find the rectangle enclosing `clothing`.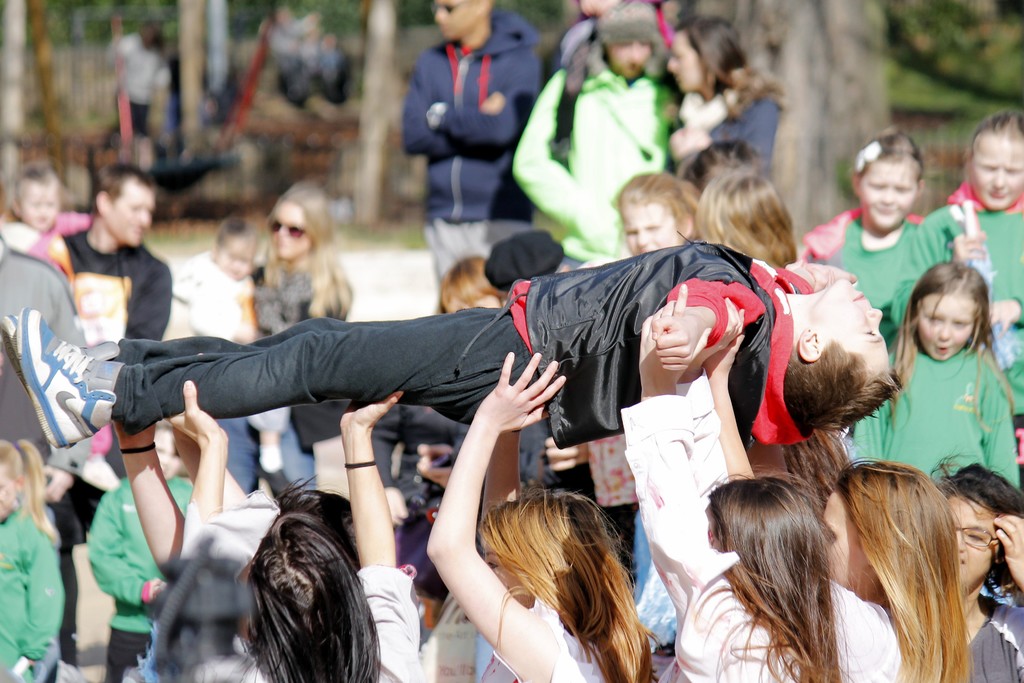
[left=511, top=35, right=684, bottom=261].
